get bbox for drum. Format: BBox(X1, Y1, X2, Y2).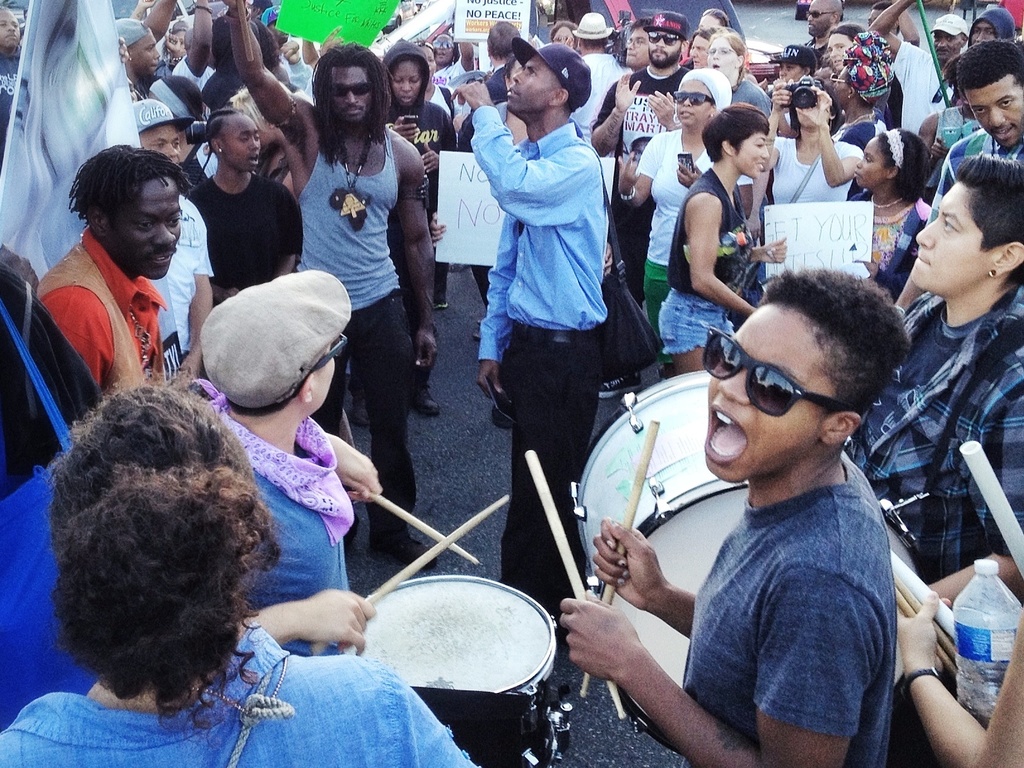
BBox(338, 572, 572, 767).
